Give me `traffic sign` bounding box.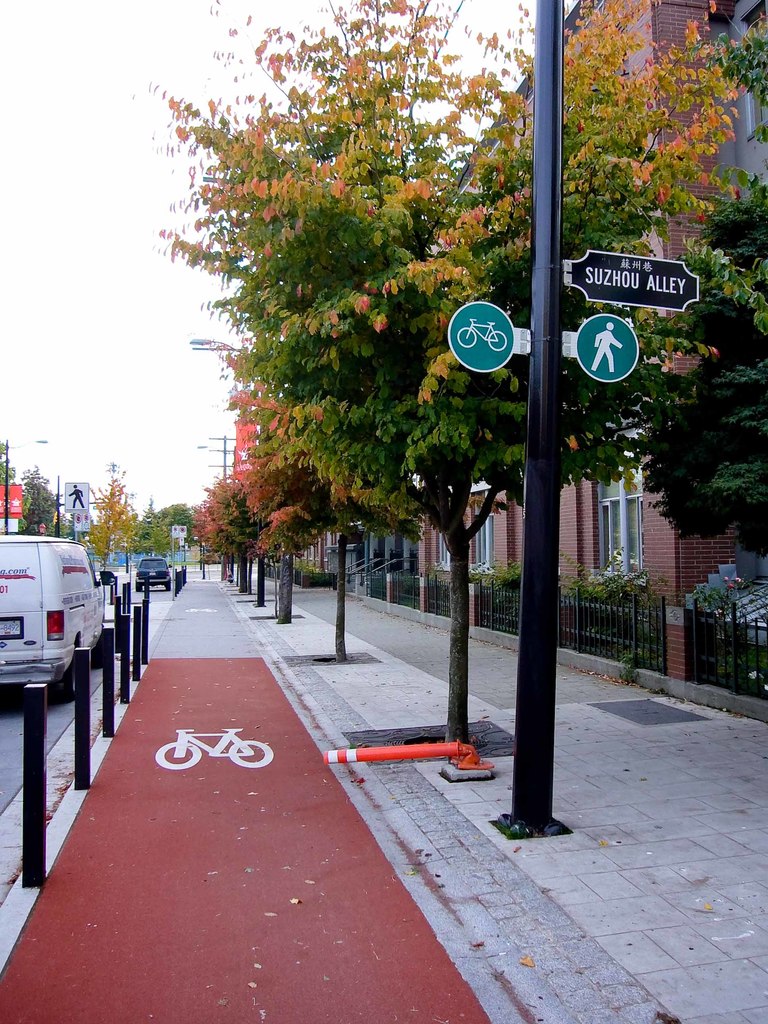
left=570, top=312, right=637, bottom=382.
